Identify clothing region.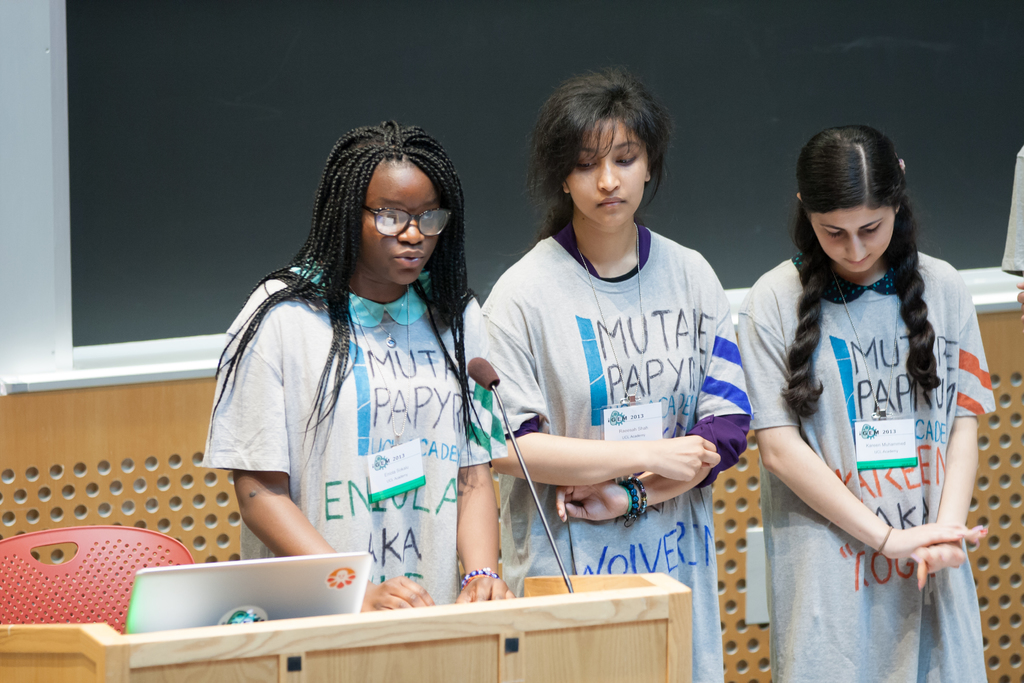
Region: box(476, 213, 751, 682).
